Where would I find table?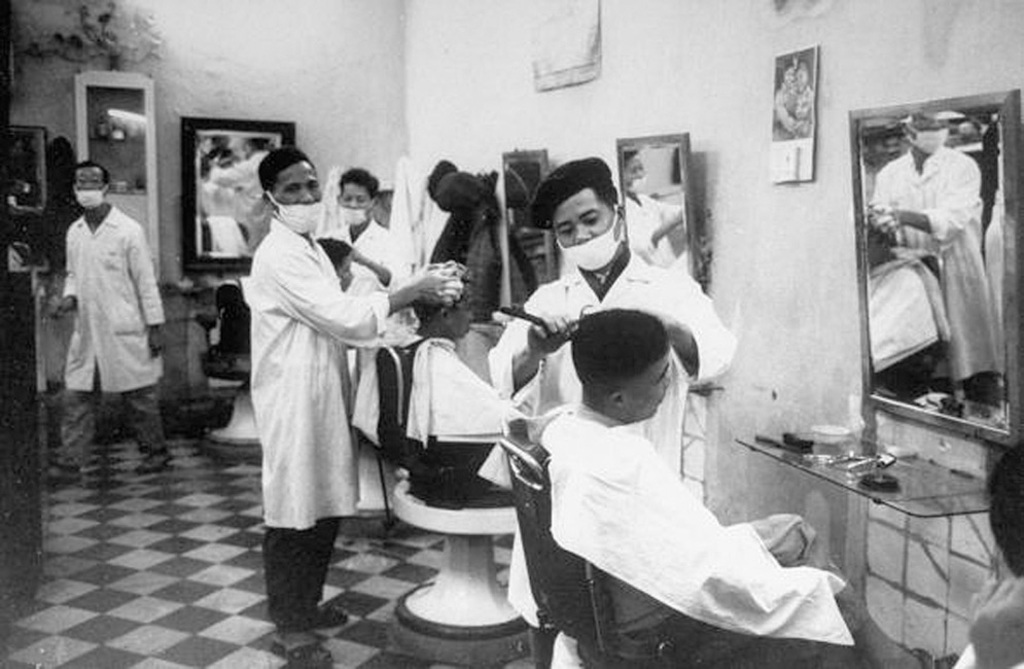
At 754,416,1007,630.
